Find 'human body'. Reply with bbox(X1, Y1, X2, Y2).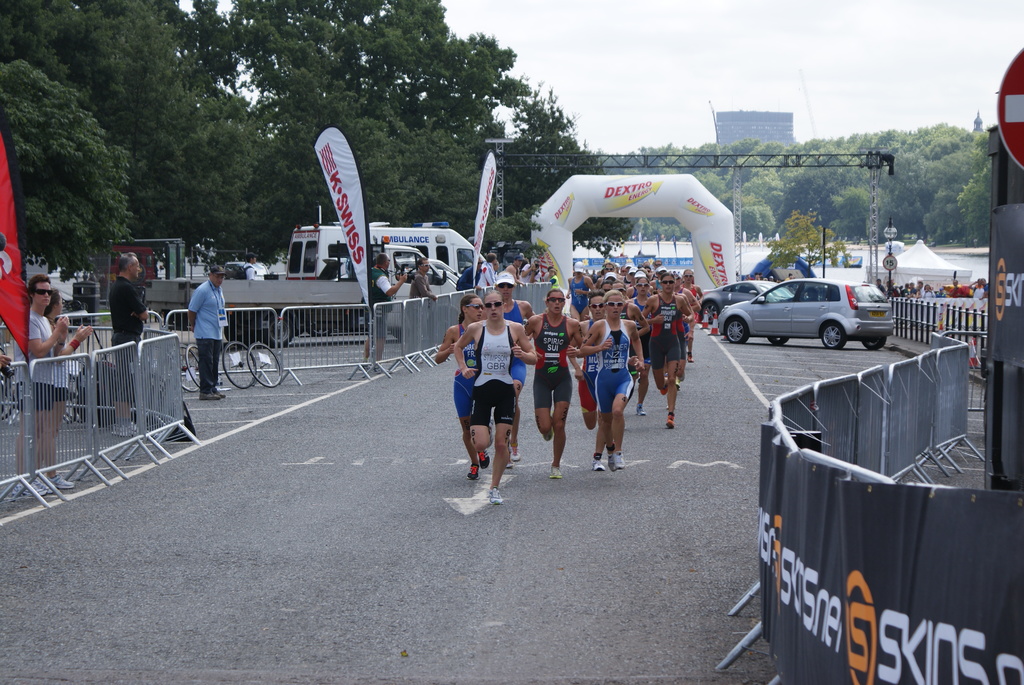
bbox(544, 275, 556, 288).
